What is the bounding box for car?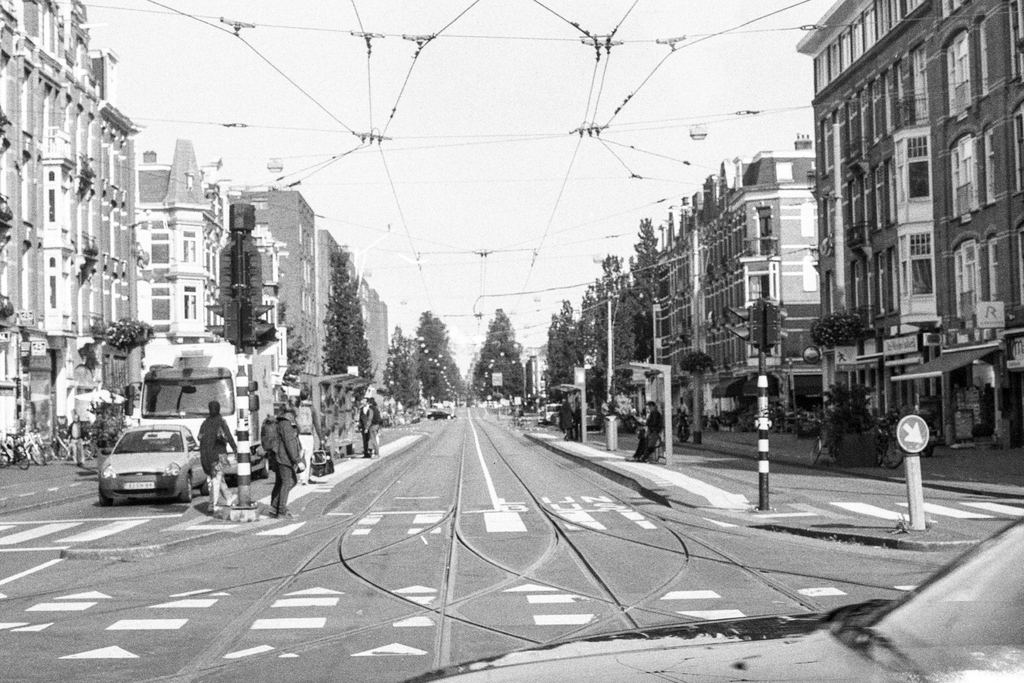
[x1=588, y1=409, x2=605, y2=427].
